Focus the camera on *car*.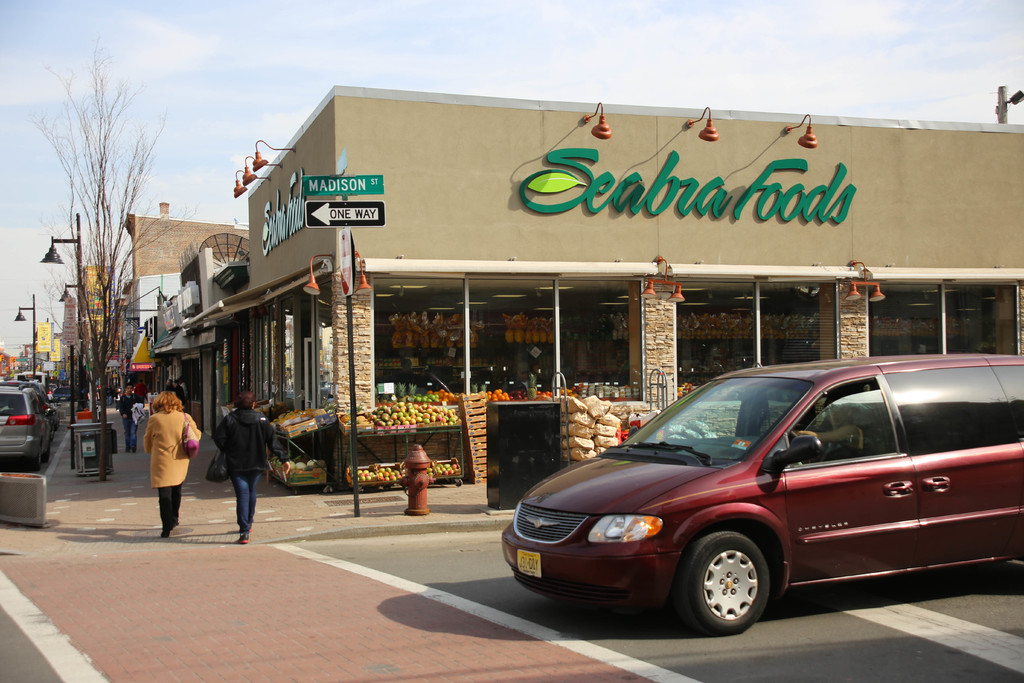
Focus region: [506, 352, 1020, 640].
